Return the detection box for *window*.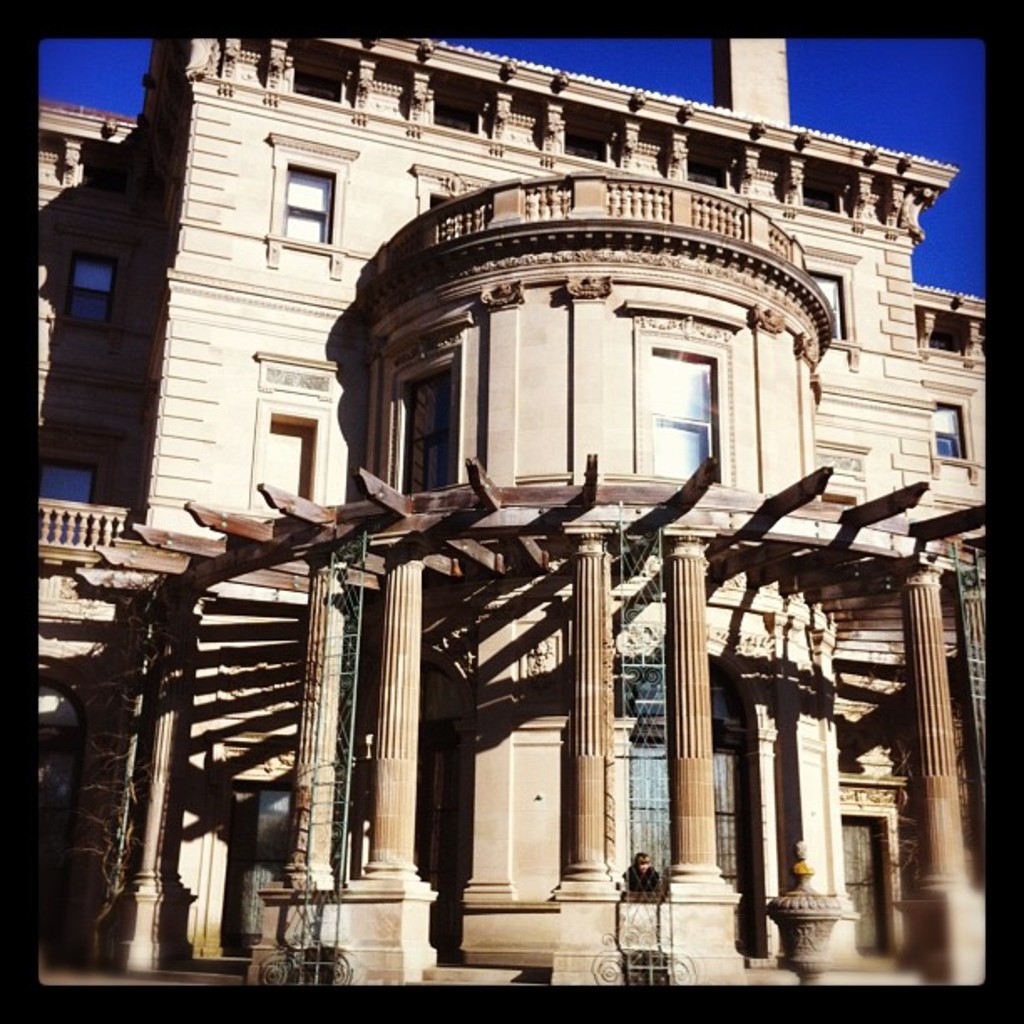
bbox(661, 355, 713, 487).
